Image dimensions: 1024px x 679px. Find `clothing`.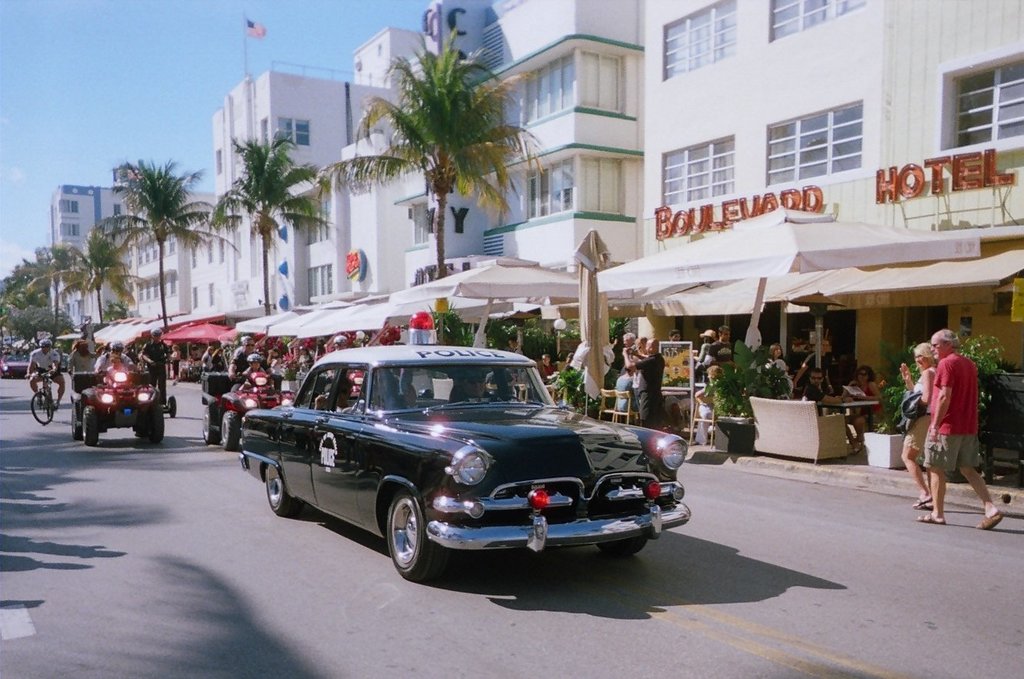
BBox(298, 359, 313, 381).
